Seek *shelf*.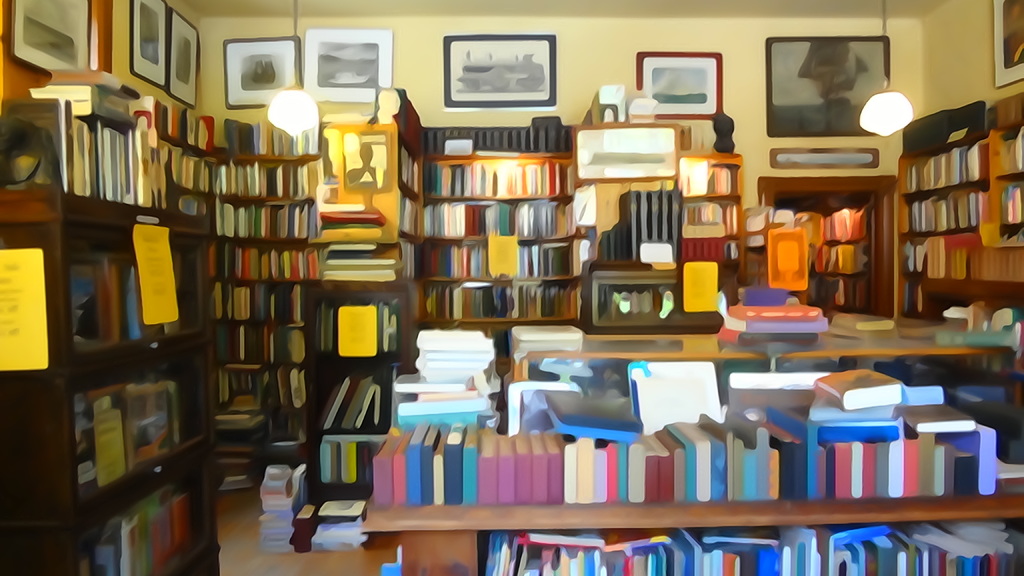
bbox=[300, 377, 391, 433].
